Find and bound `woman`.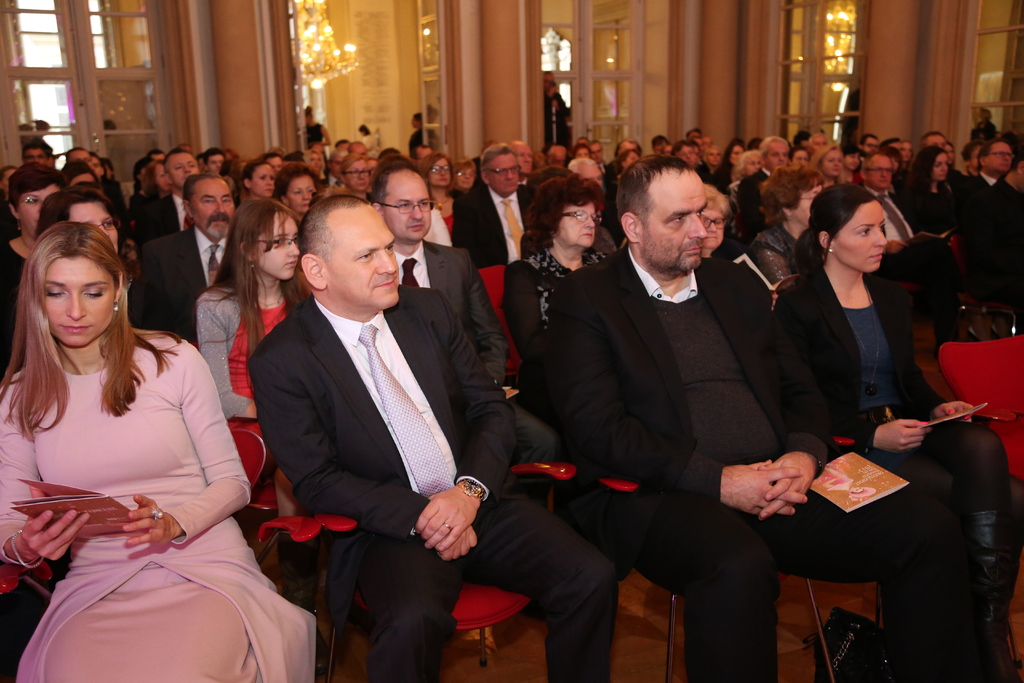
Bound: 716 142 746 191.
